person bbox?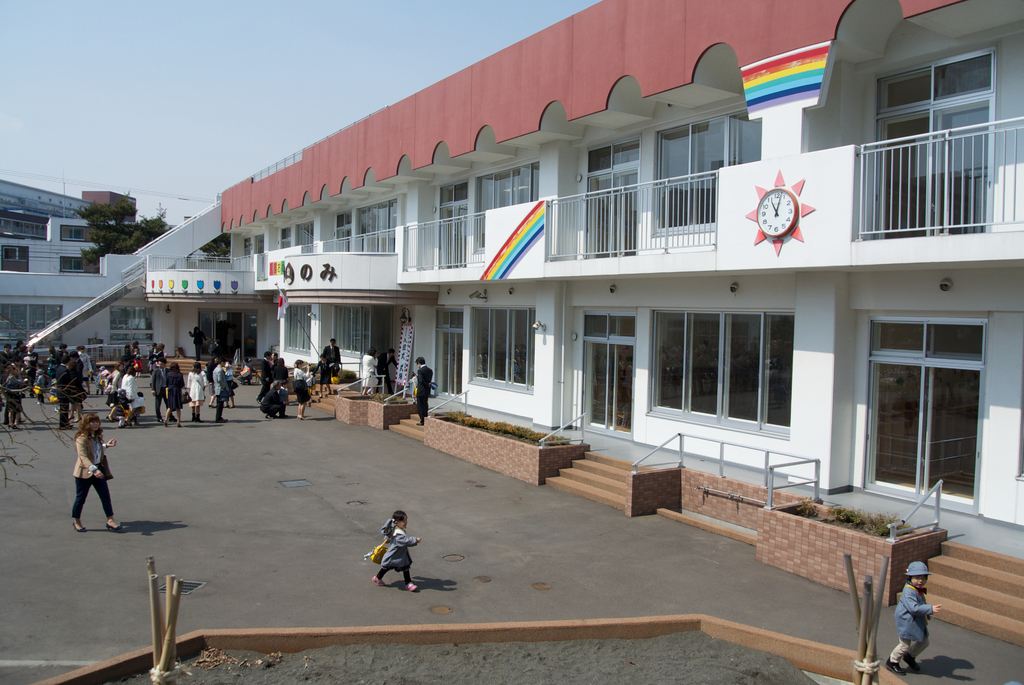
{"x1": 5, "y1": 364, "x2": 26, "y2": 429}
